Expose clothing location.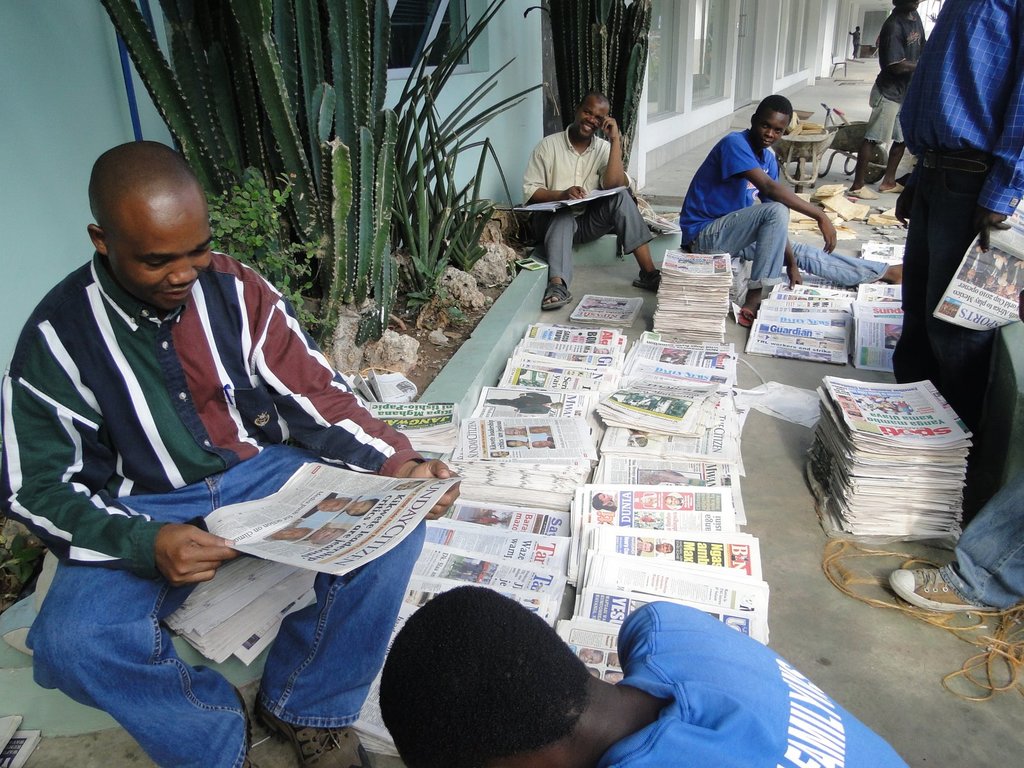
Exposed at 892:0:1023:538.
